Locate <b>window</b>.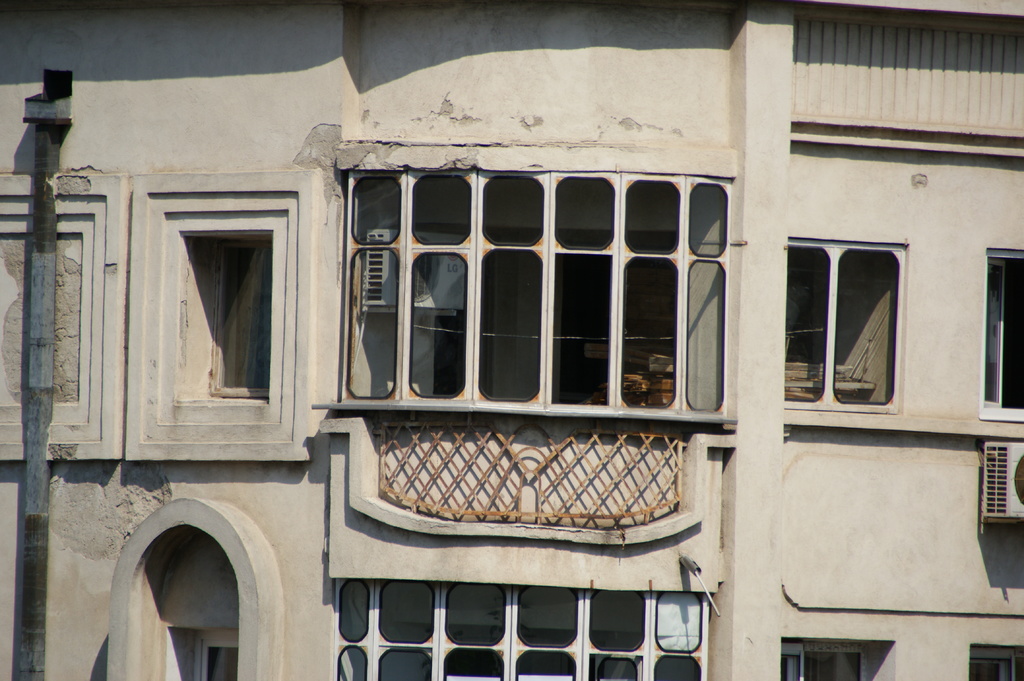
Bounding box: <region>785, 236, 906, 413</region>.
